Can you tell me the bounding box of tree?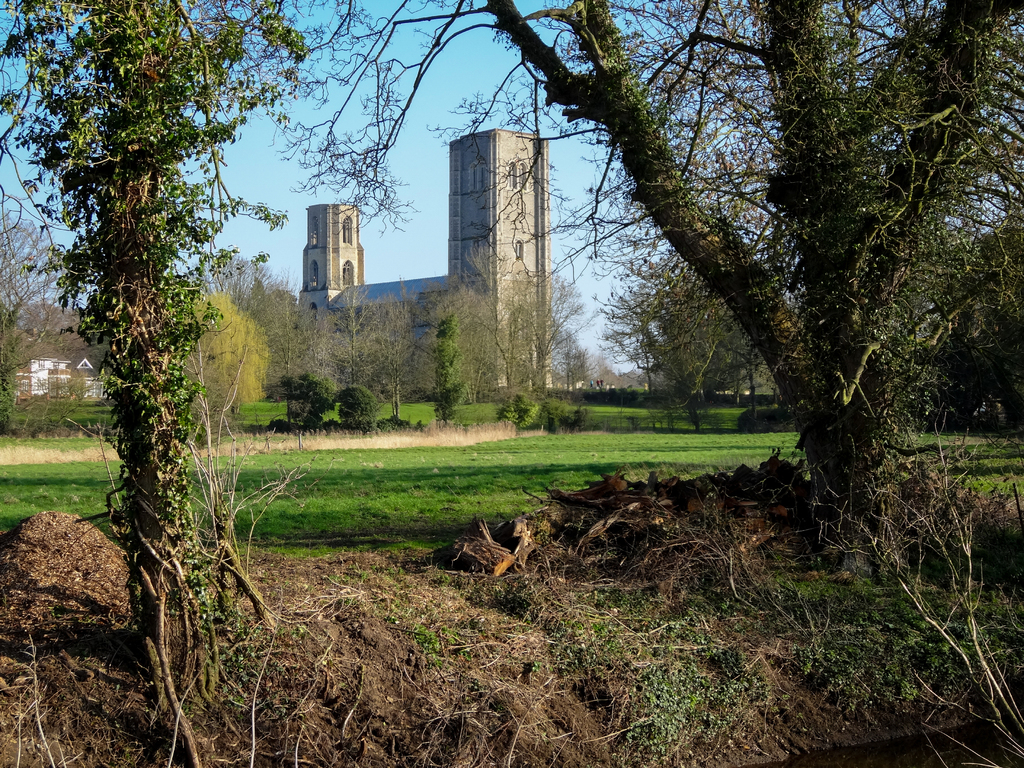
<box>196,255,276,317</box>.
